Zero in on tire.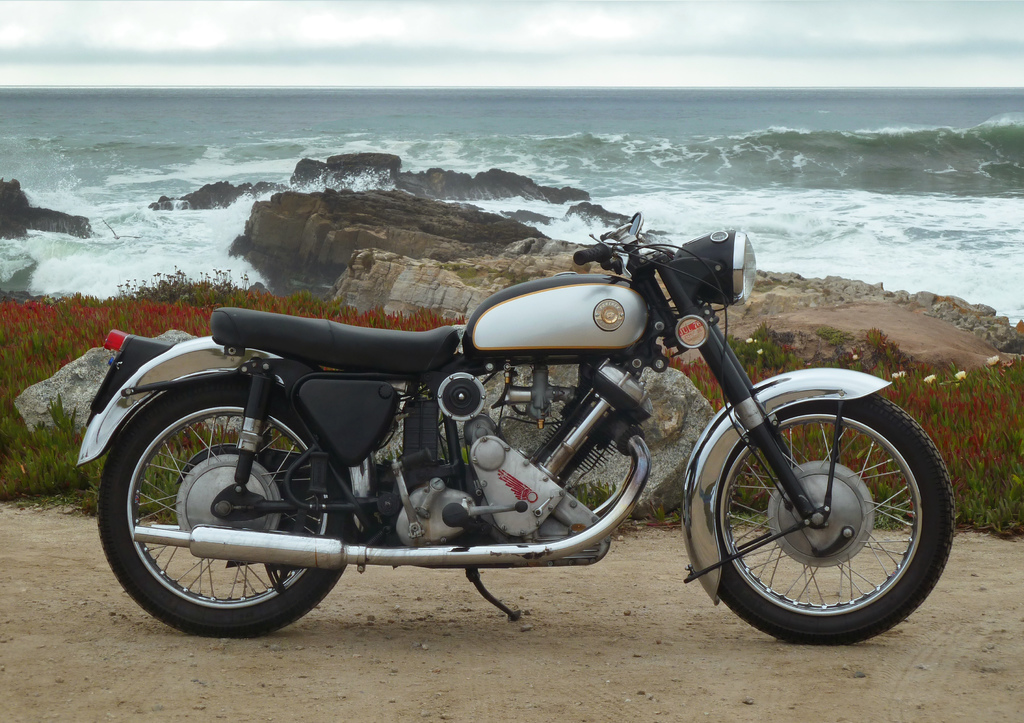
Zeroed in: bbox(689, 395, 943, 643).
